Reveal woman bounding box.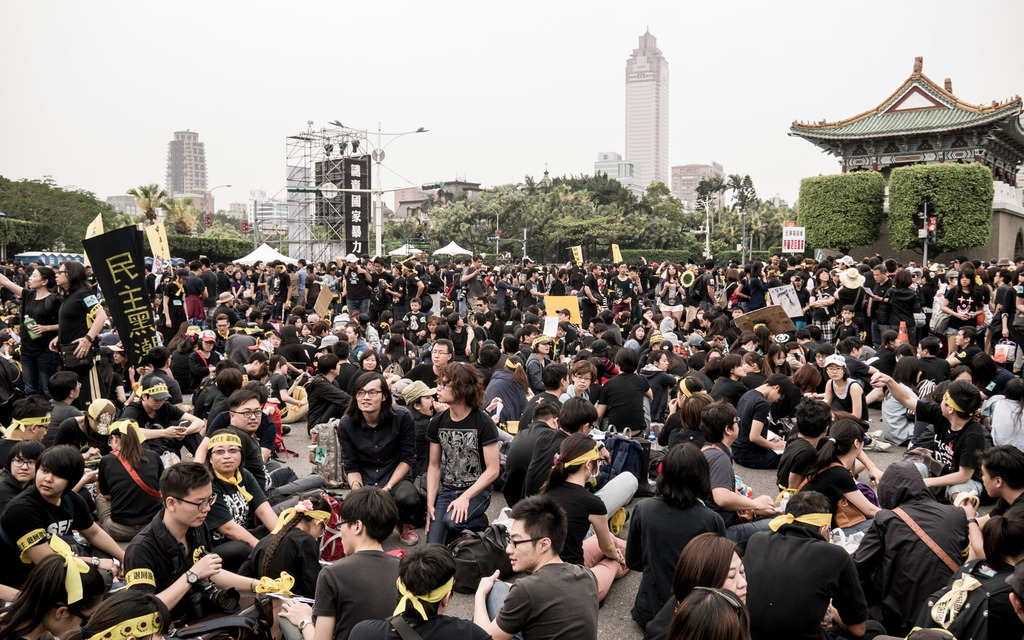
Revealed: (left=269, top=330, right=284, bottom=349).
